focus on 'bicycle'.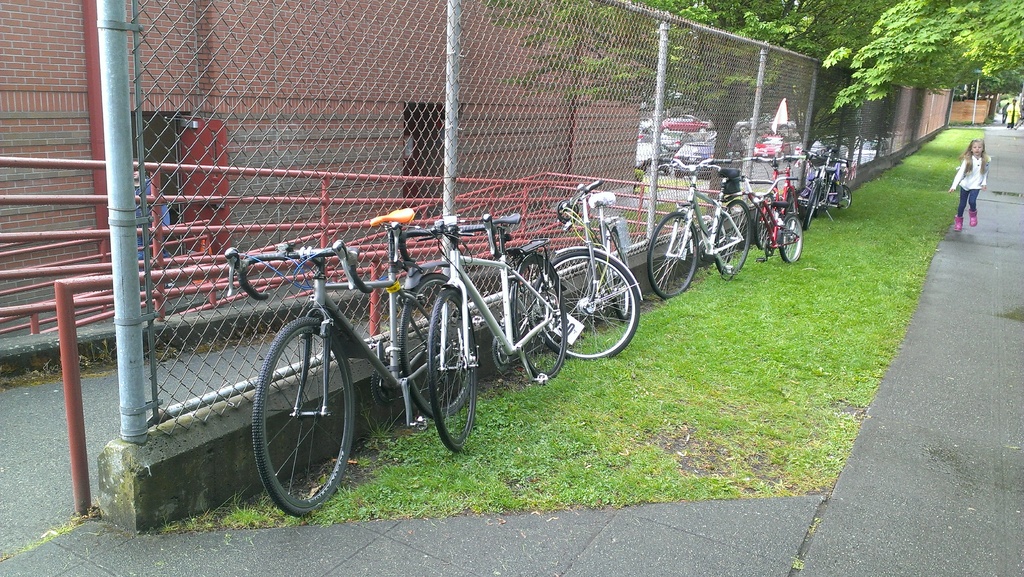
Focused at <bbox>732, 172, 813, 259</bbox>.
